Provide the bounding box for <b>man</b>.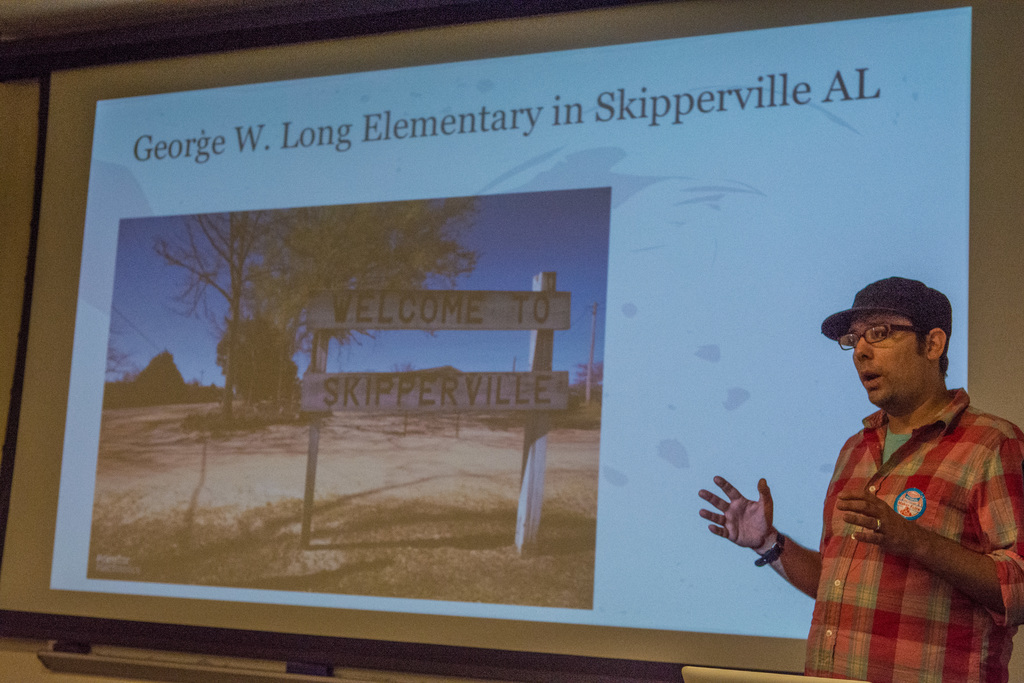
769/264/1019/675.
